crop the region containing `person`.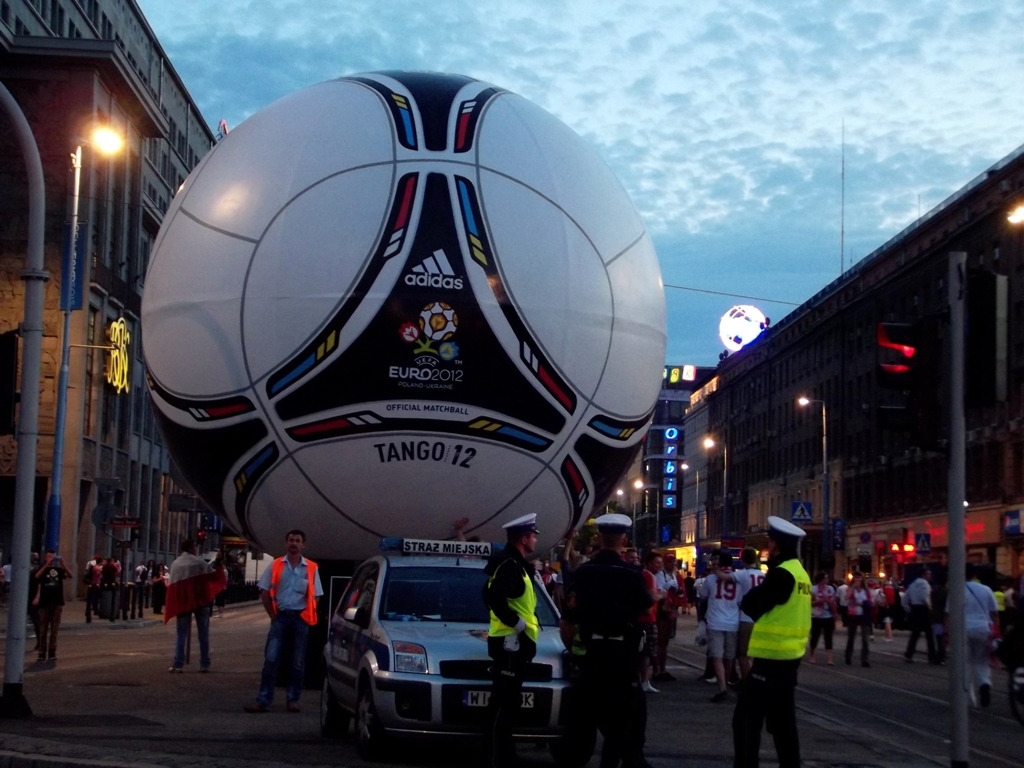
Crop region: x1=731, y1=515, x2=817, y2=767.
